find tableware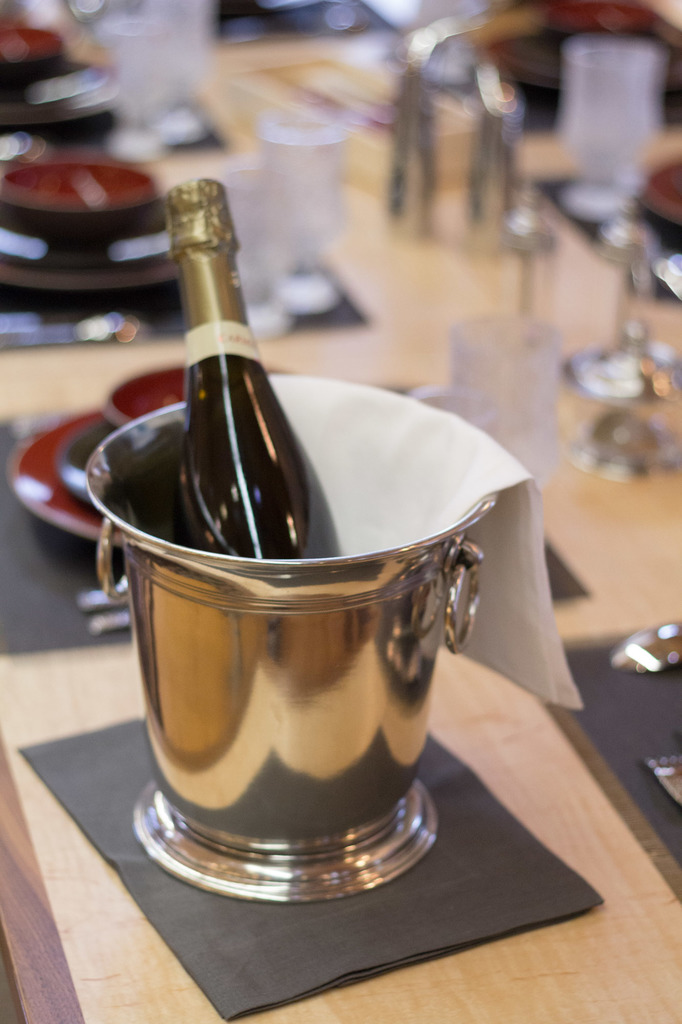
Rect(605, 621, 681, 674)
